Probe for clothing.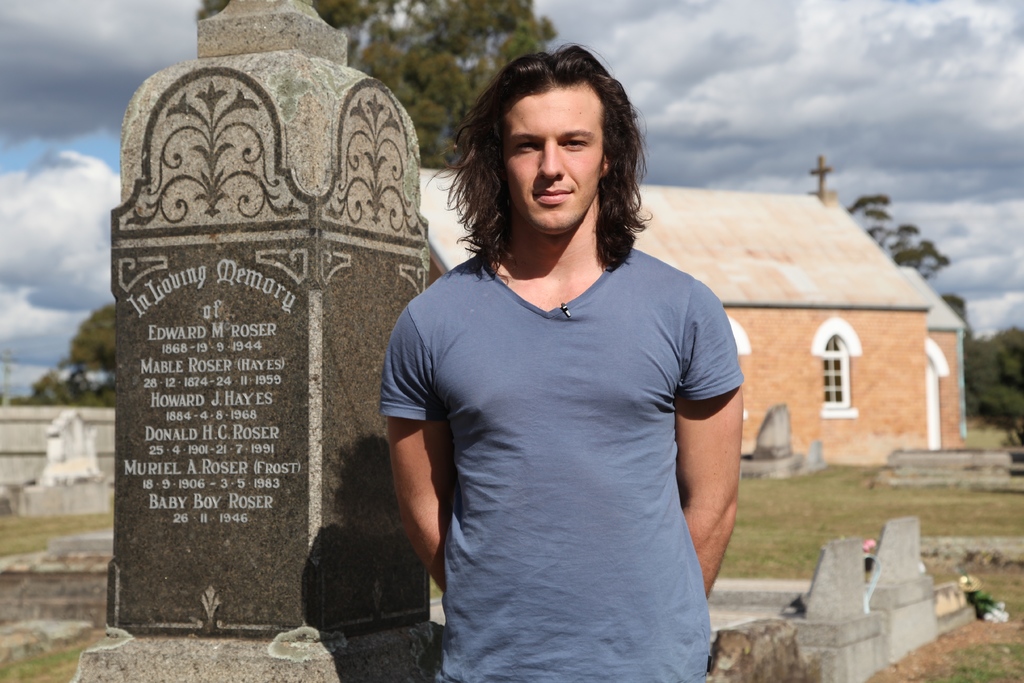
Probe result: <bbox>409, 202, 712, 662</bbox>.
